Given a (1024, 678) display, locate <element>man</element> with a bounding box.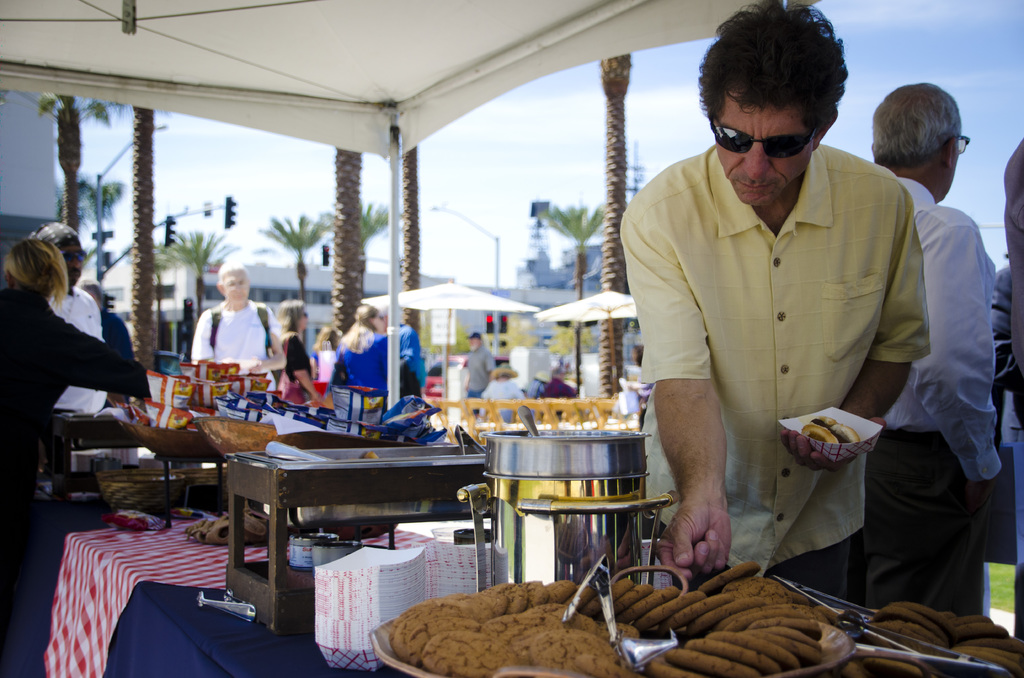
Located: (left=459, top=328, right=494, bottom=394).
